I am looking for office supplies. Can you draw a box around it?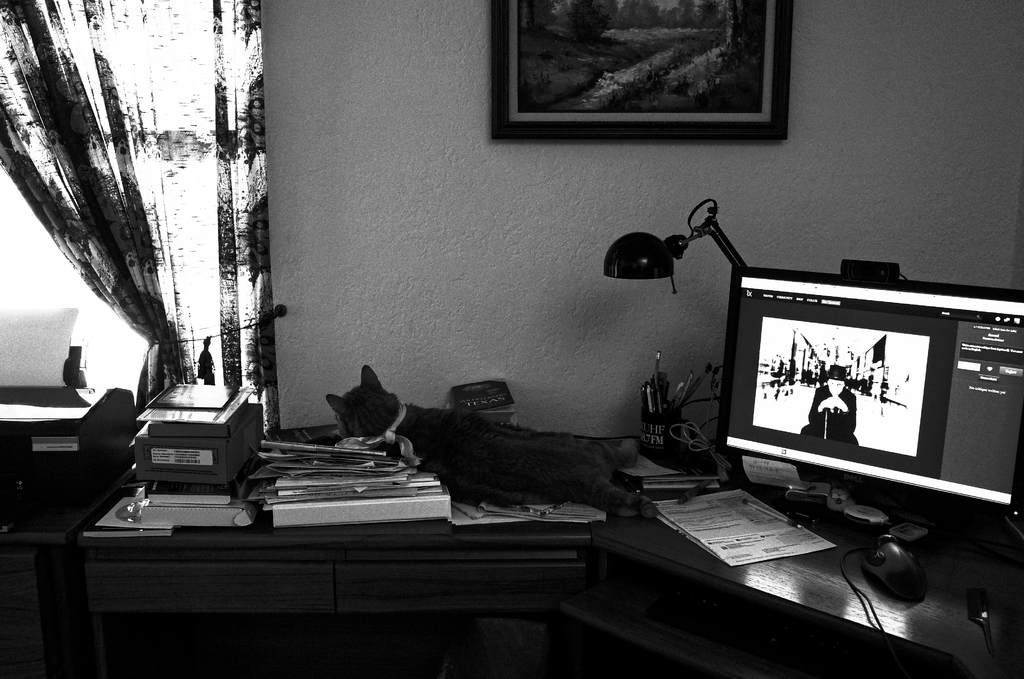
Sure, the bounding box is <region>722, 264, 1023, 515</region>.
